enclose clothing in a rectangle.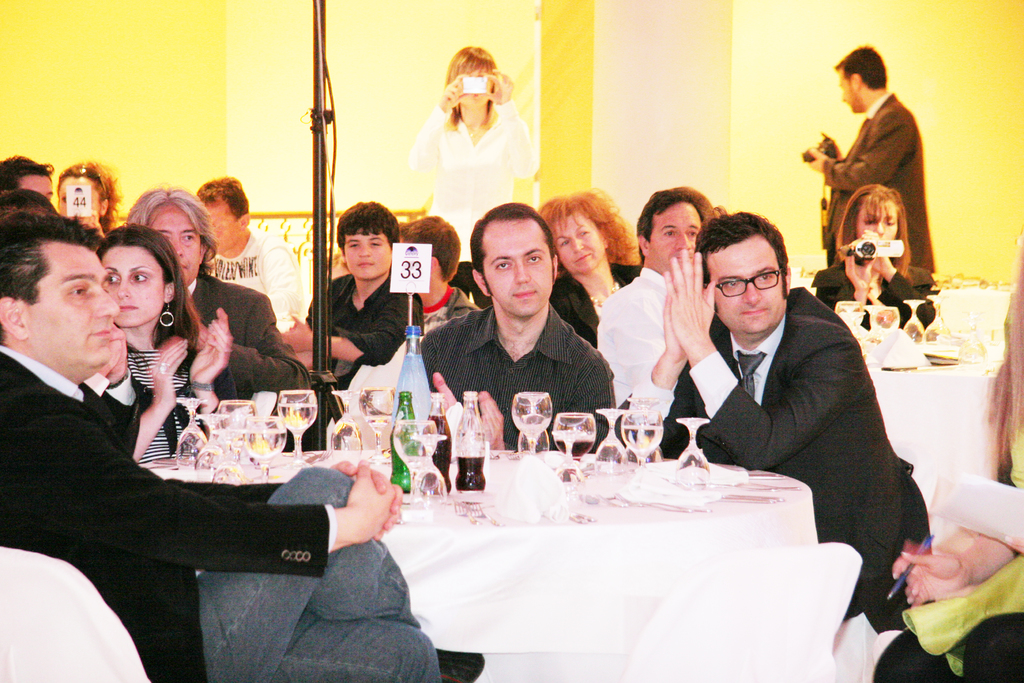
rect(125, 319, 242, 465).
